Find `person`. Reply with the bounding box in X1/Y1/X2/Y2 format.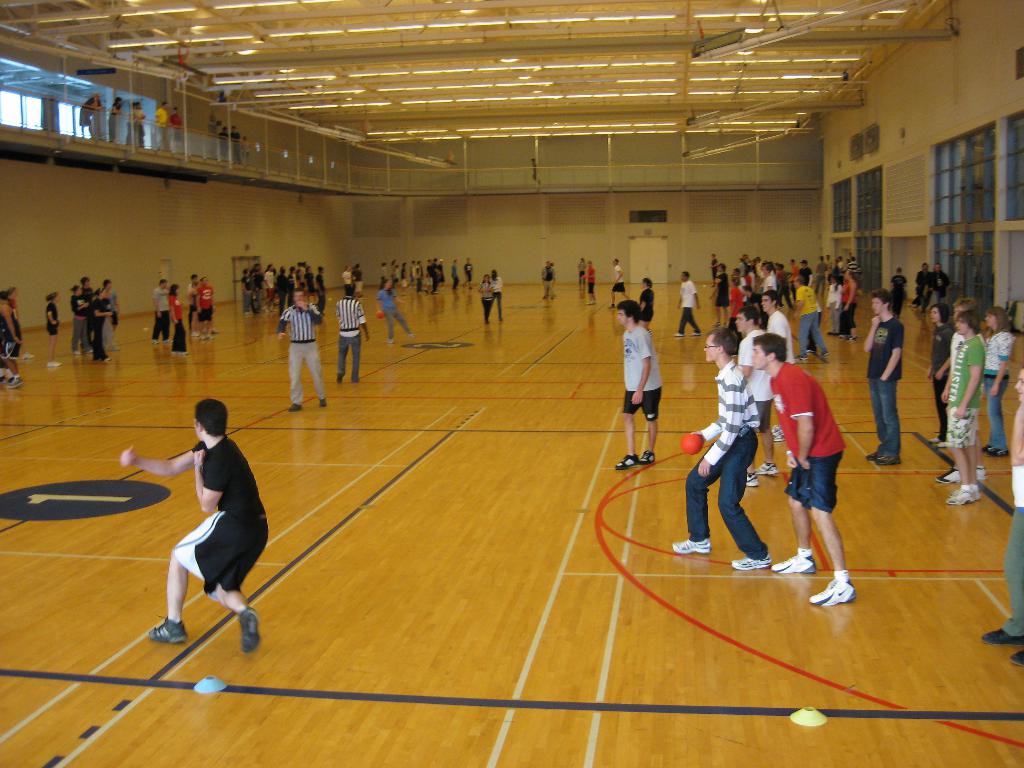
684/273/699/342.
